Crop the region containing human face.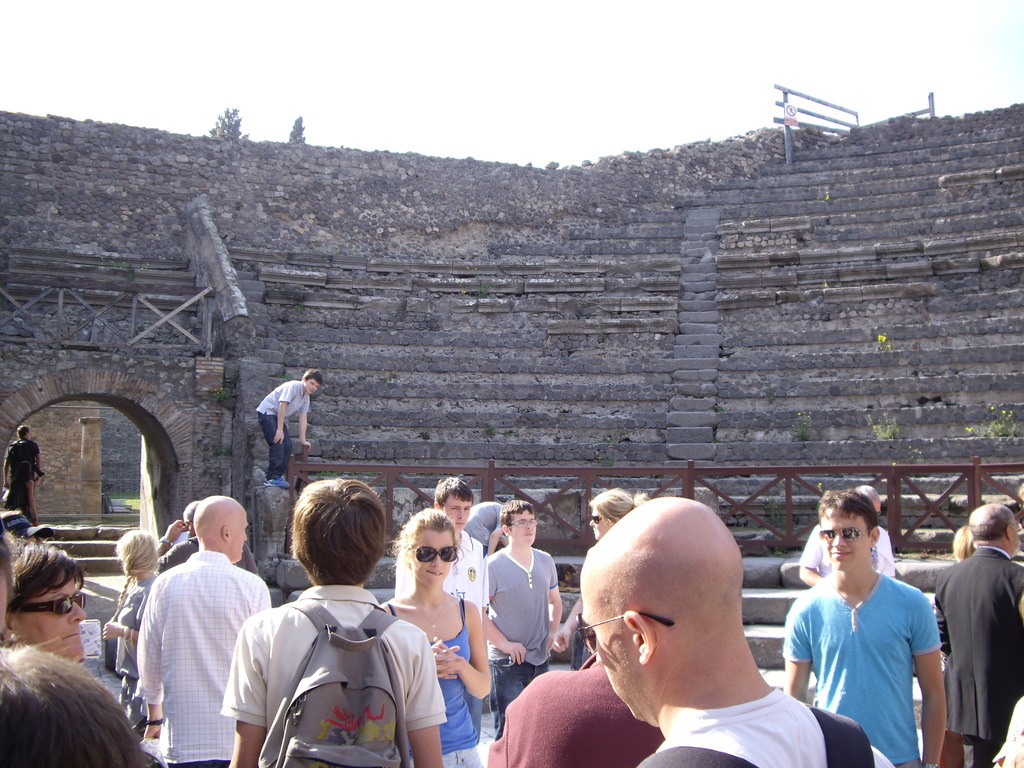
Crop region: [x1=11, y1=576, x2=88, y2=657].
